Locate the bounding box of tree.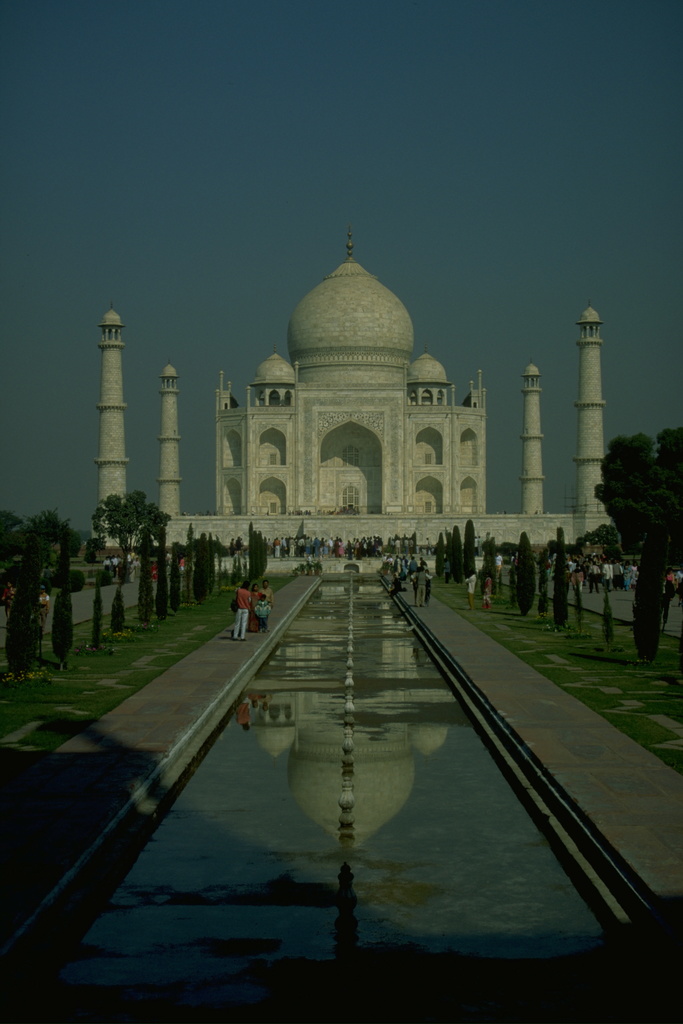
Bounding box: (x1=90, y1=492, x2=176, y2=584).
